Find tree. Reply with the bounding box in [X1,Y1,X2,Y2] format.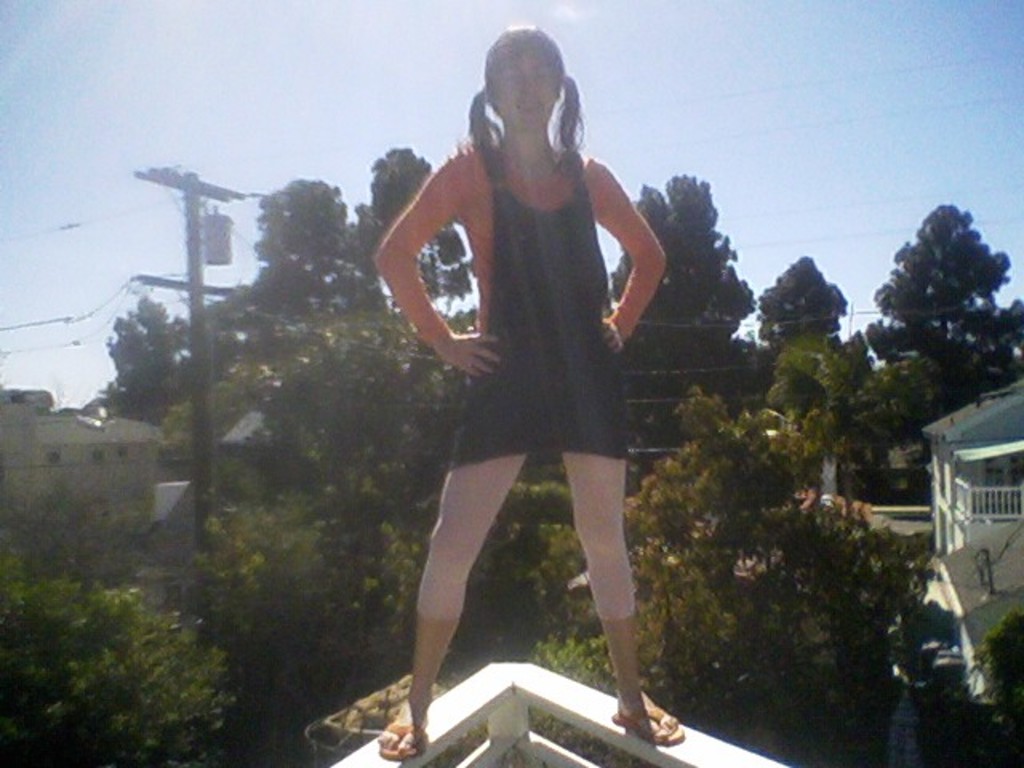
[606,165,758,376].
